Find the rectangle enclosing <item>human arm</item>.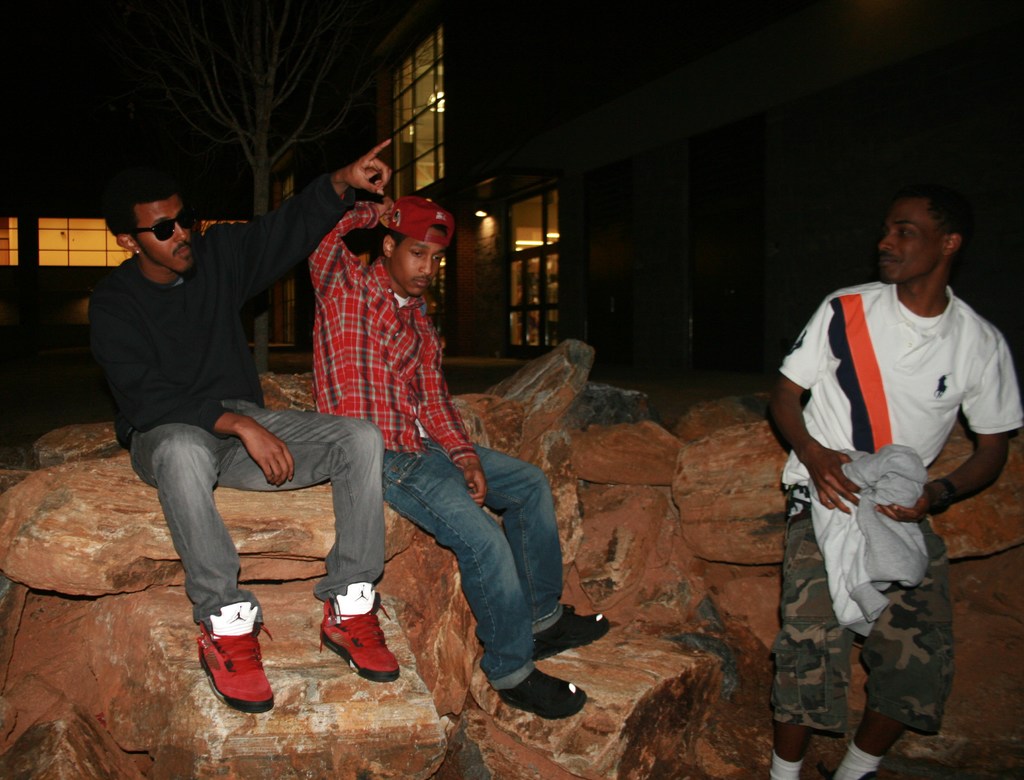
(768,300,865,513).
